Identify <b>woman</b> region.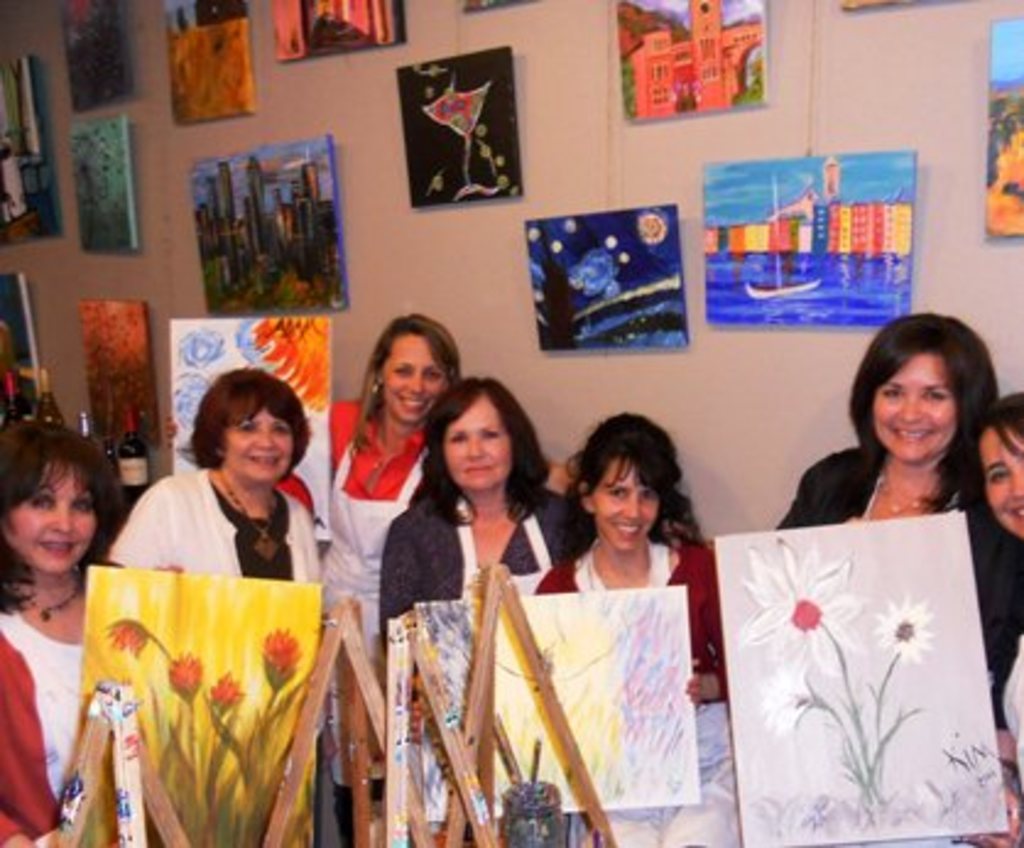
Region: select_region(527, 407, 737, 846).
